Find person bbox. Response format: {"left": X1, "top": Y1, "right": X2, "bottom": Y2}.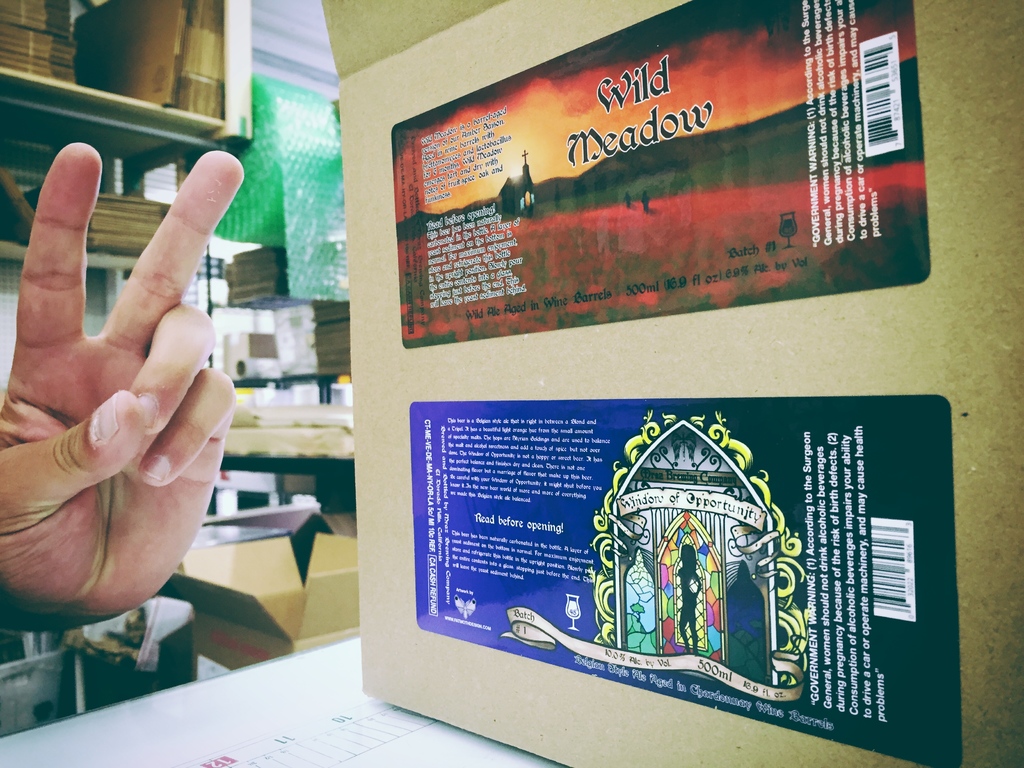
{"left": 0, "top": 141, "right": 243, "bottom": 638}.
